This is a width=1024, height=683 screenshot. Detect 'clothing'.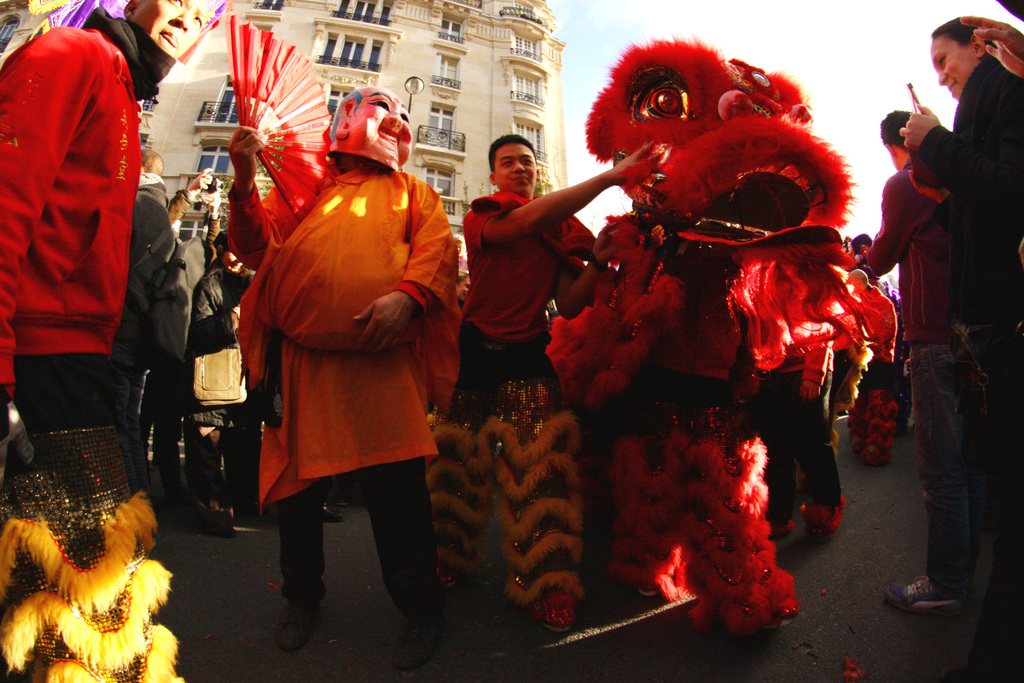
920, 51, 1023, 633.
